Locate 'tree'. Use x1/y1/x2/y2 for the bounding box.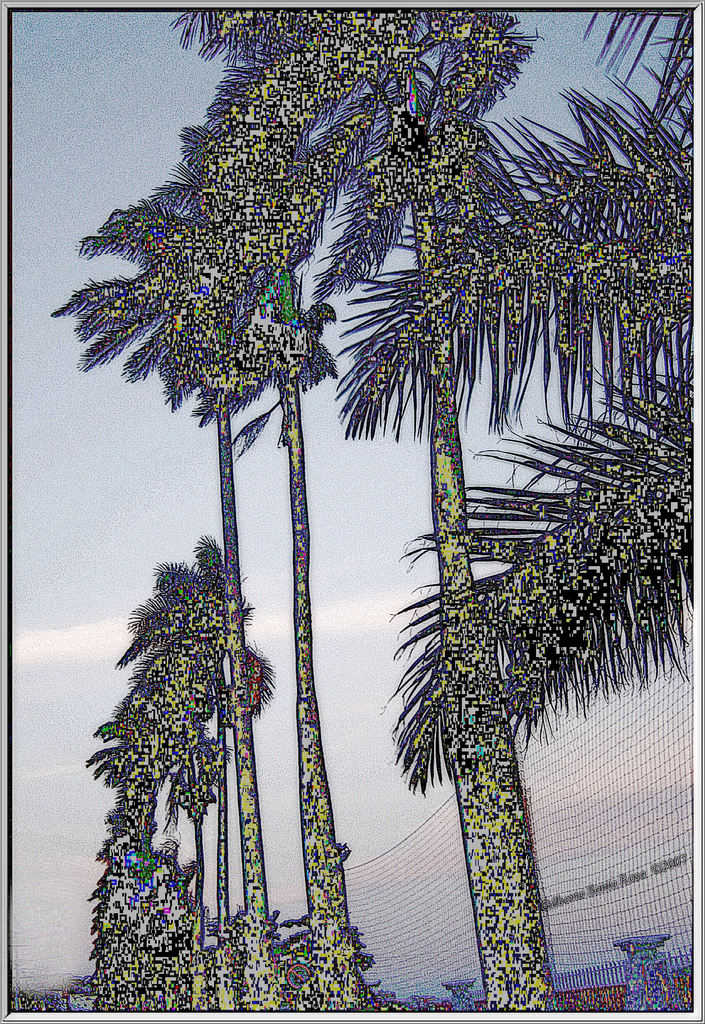
115/533/273/1011.
